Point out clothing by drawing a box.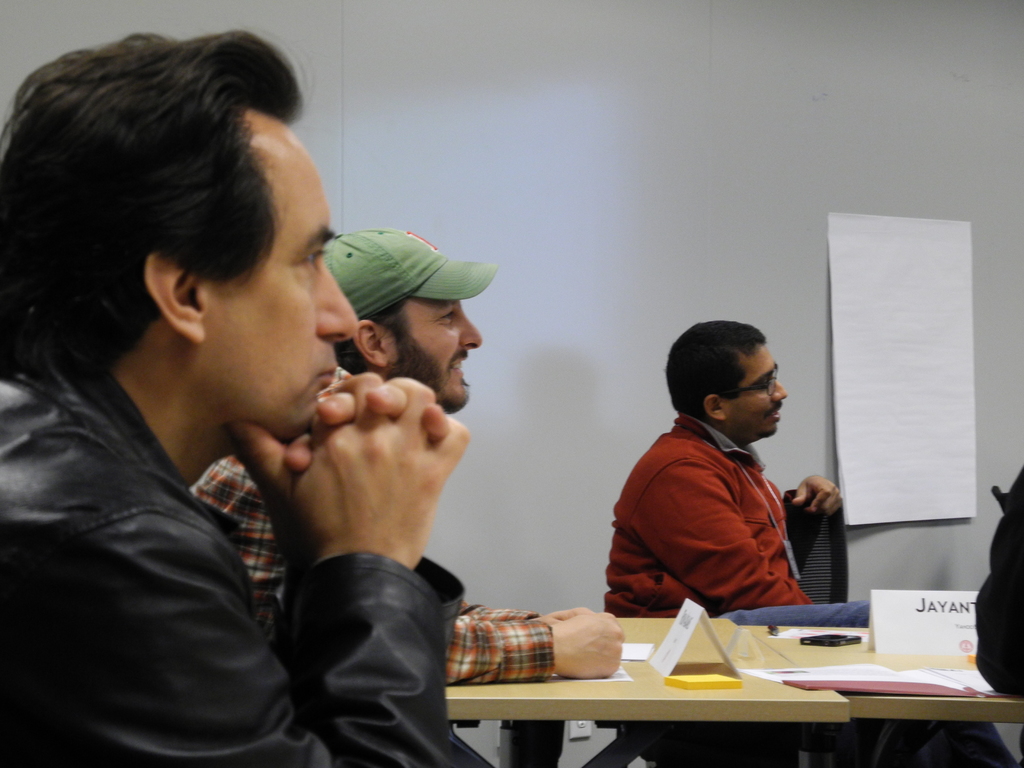
pyautogui.locateOnScreen(0, 323, 506, 767).
